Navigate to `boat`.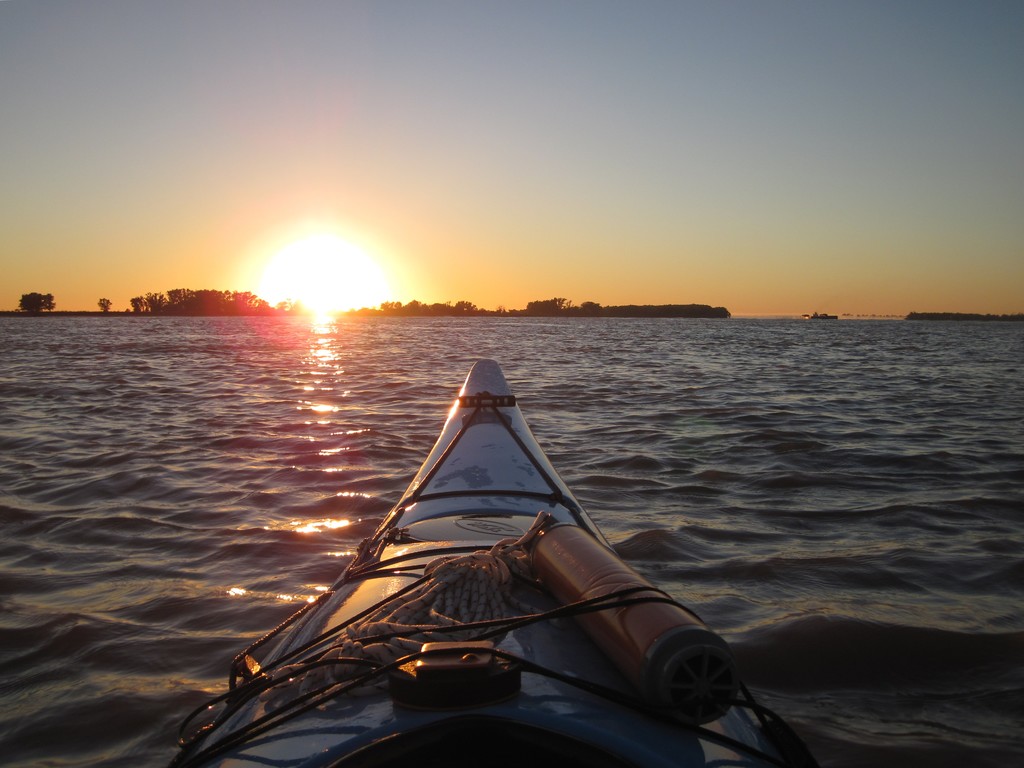
Navigation target: (158, 395, 788, 751).
